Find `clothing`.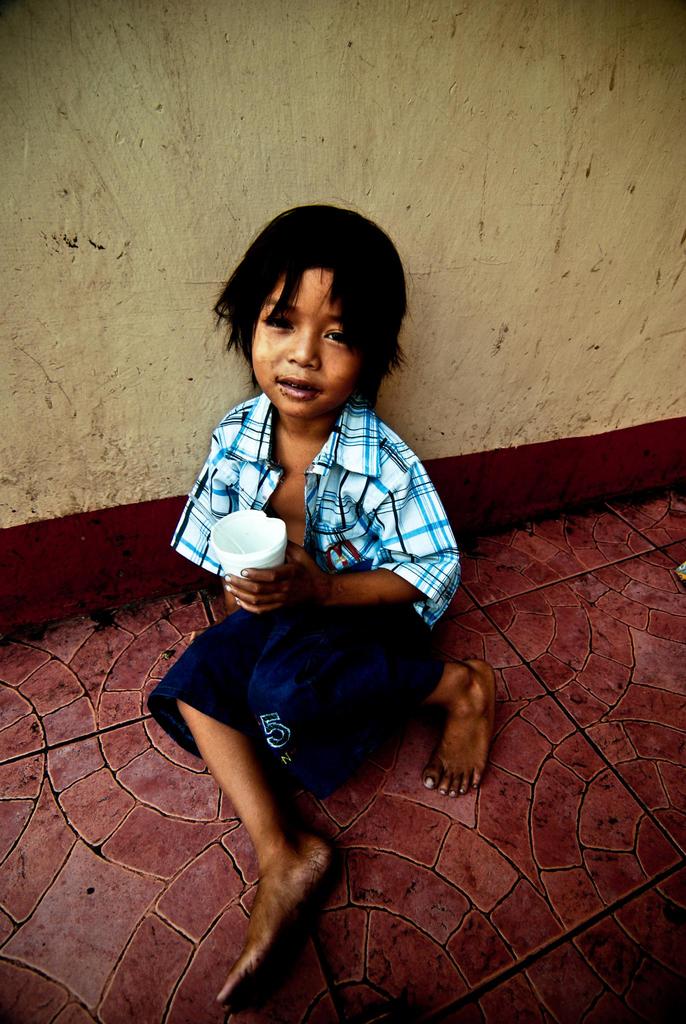
[left=180, top=363, right=462, bottom=849].
